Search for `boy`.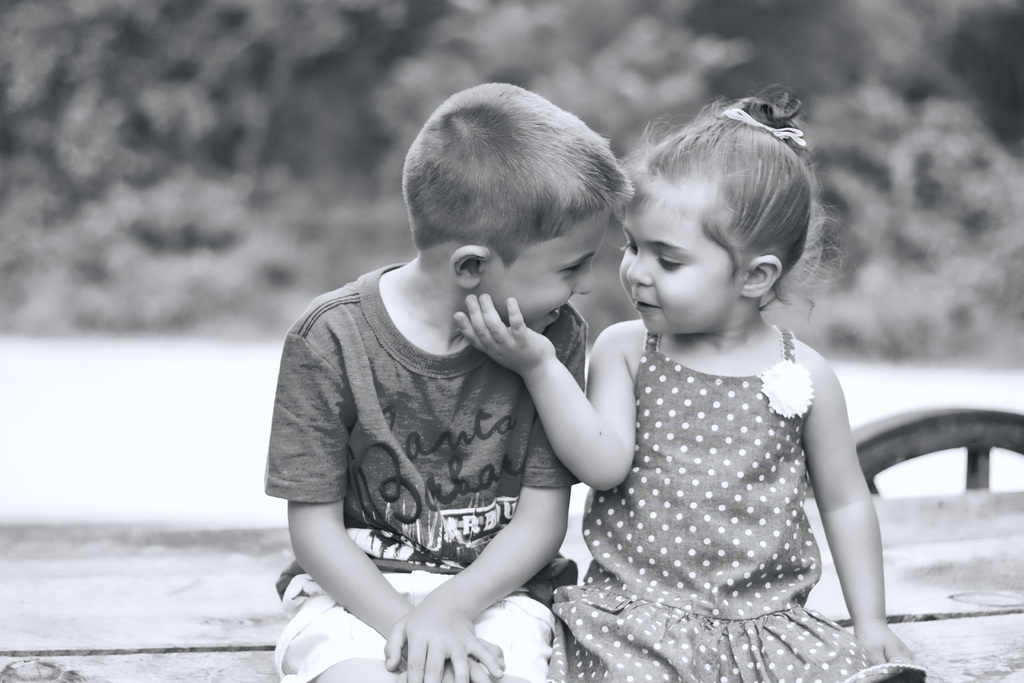
Found at BBox(274, 72, 651, 682).
